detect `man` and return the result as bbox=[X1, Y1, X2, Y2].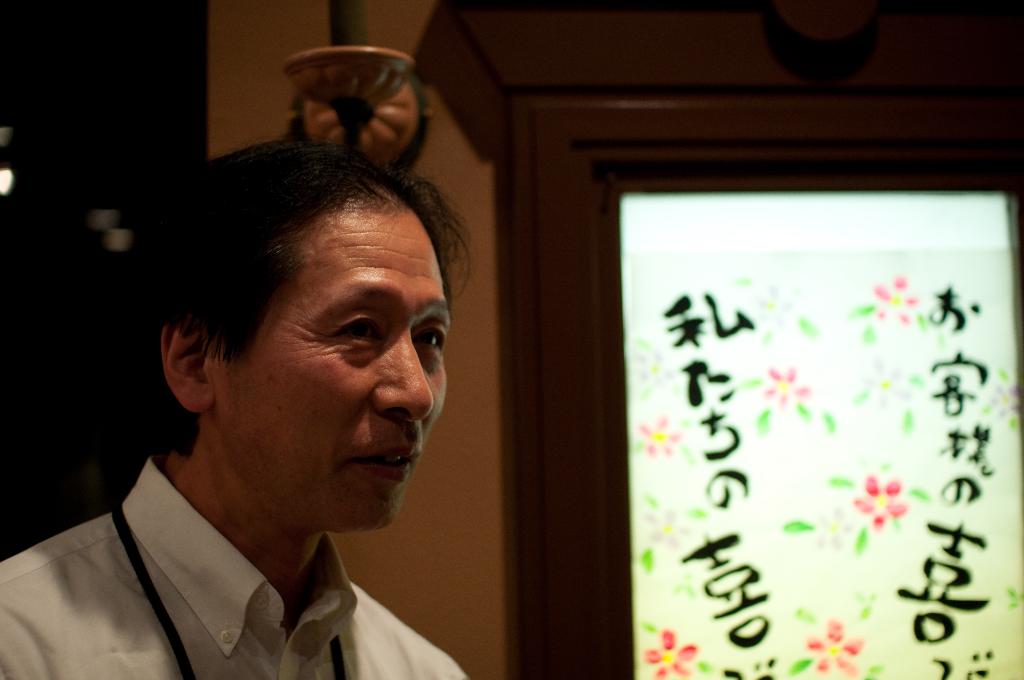
bbox=[20, 134, 558, 673].
